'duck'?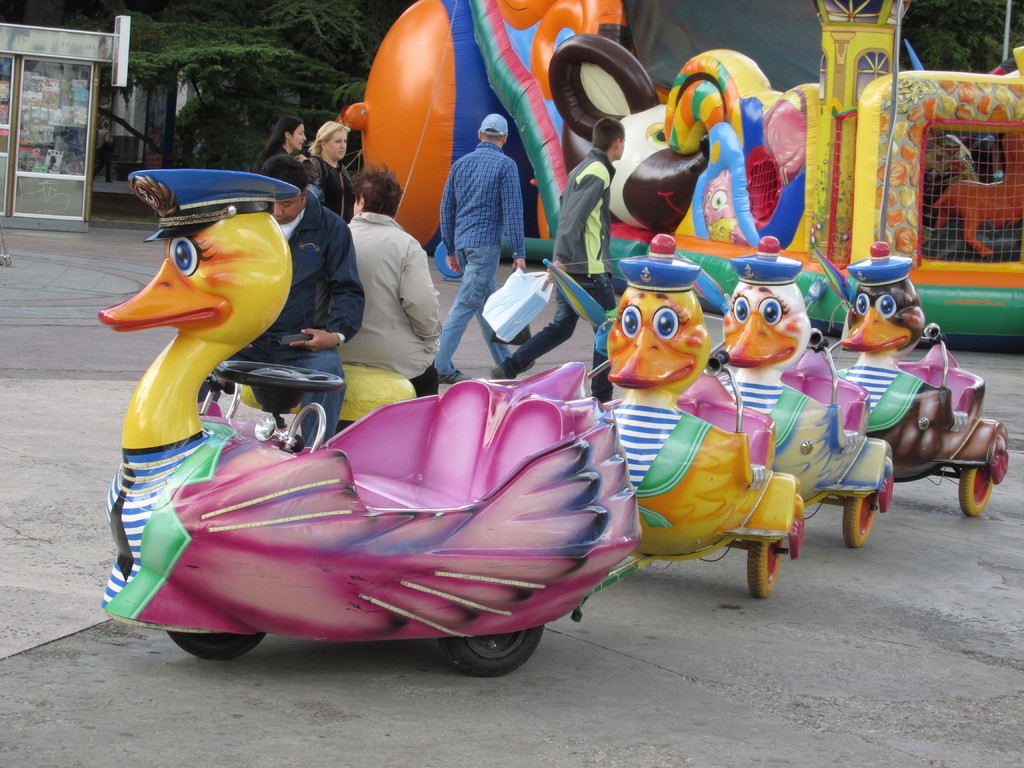
[left=687, top=232, right=894, bottom=548]
